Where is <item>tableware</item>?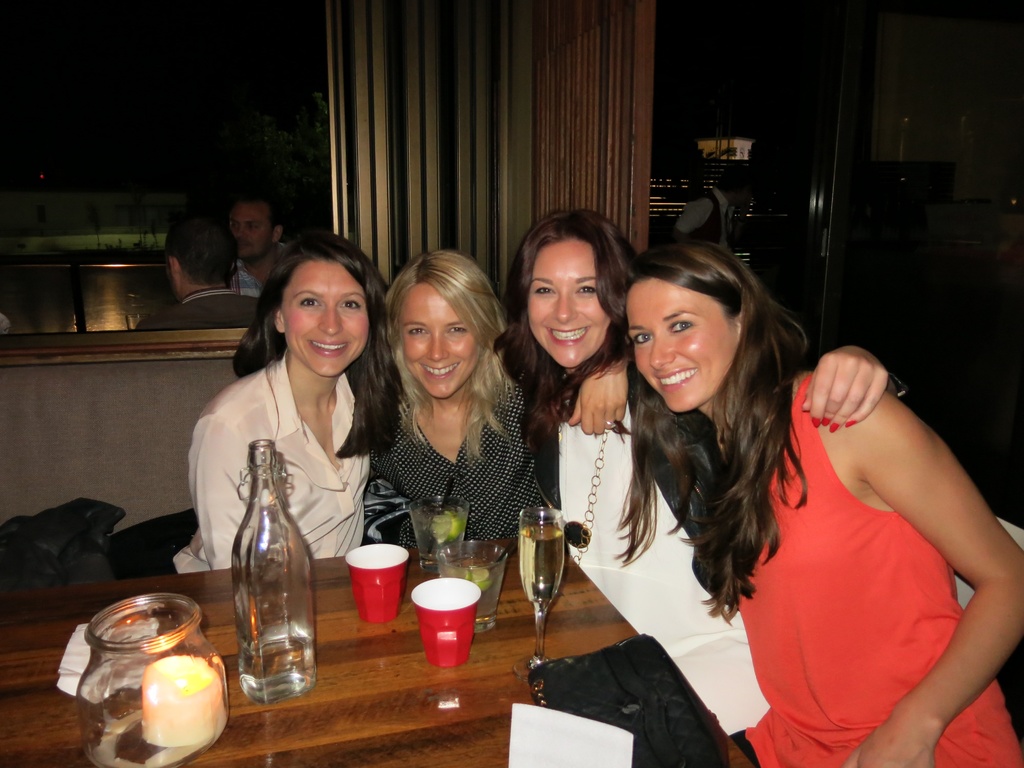
l=429, t=535, r=511, b=643.
